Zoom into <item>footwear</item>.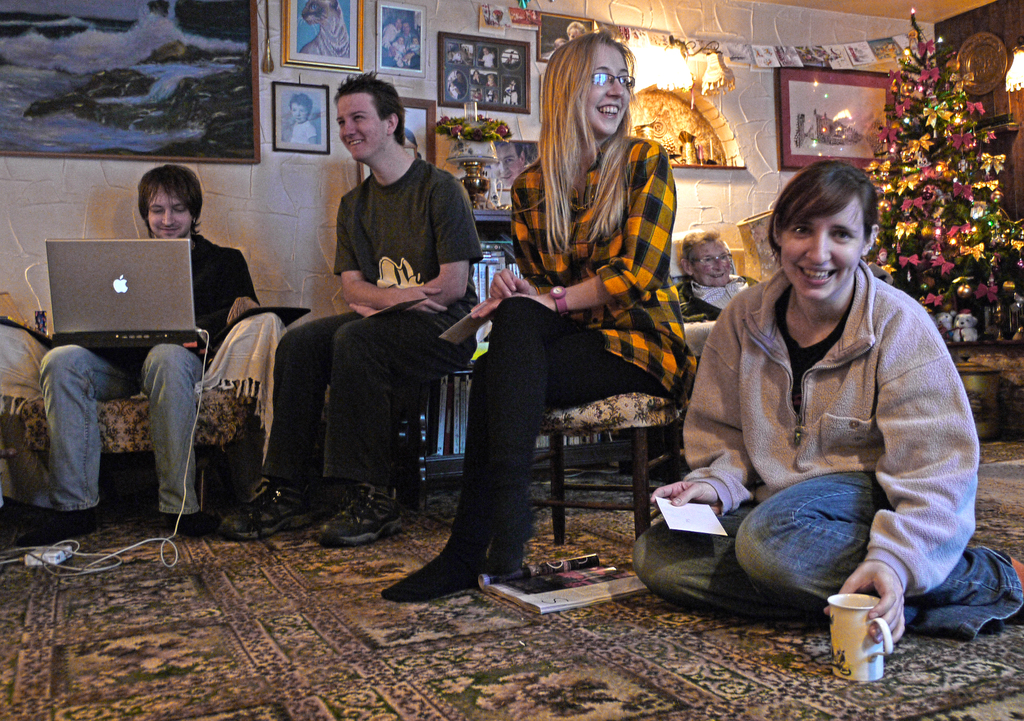
Zoom target: {"left": 380, "top": 539, "right": 492, "bottom": 604}.
